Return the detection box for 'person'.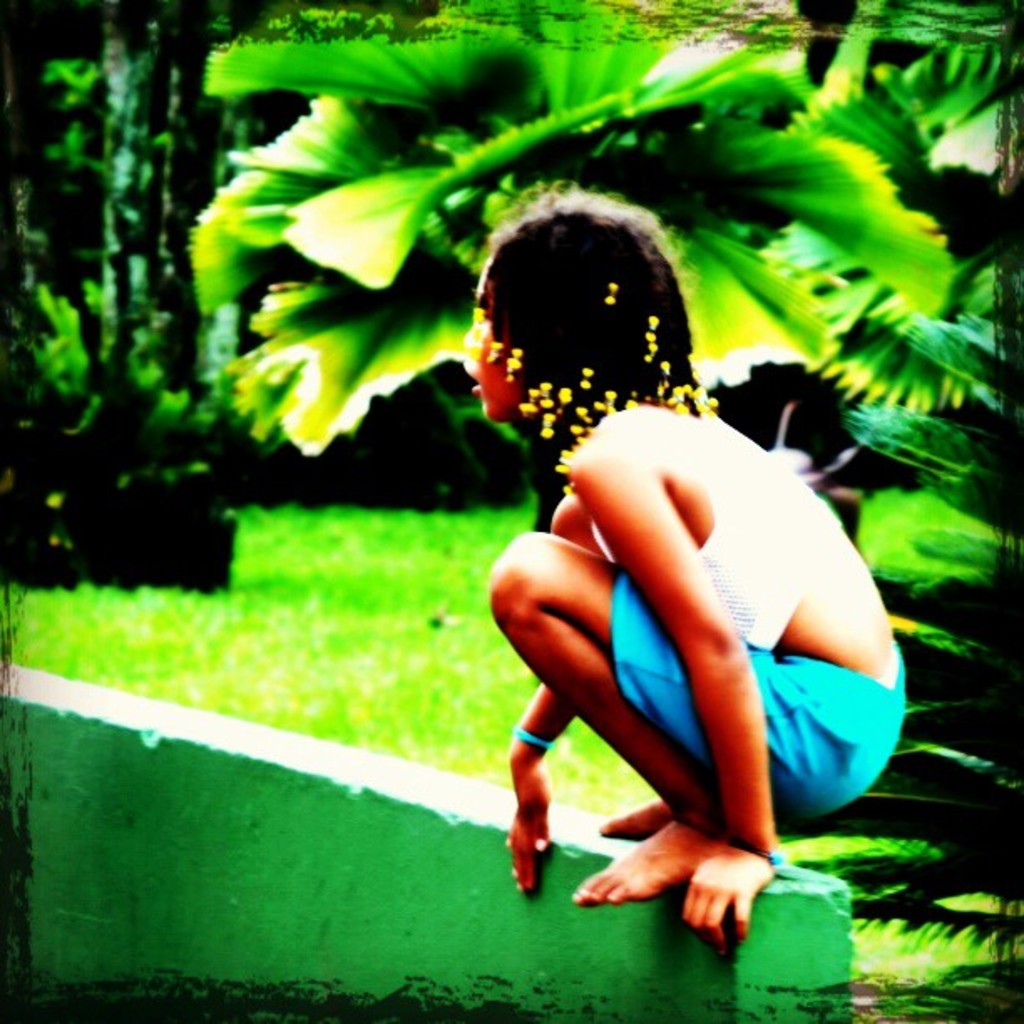
bbox=(462, 167, 915, 957).
